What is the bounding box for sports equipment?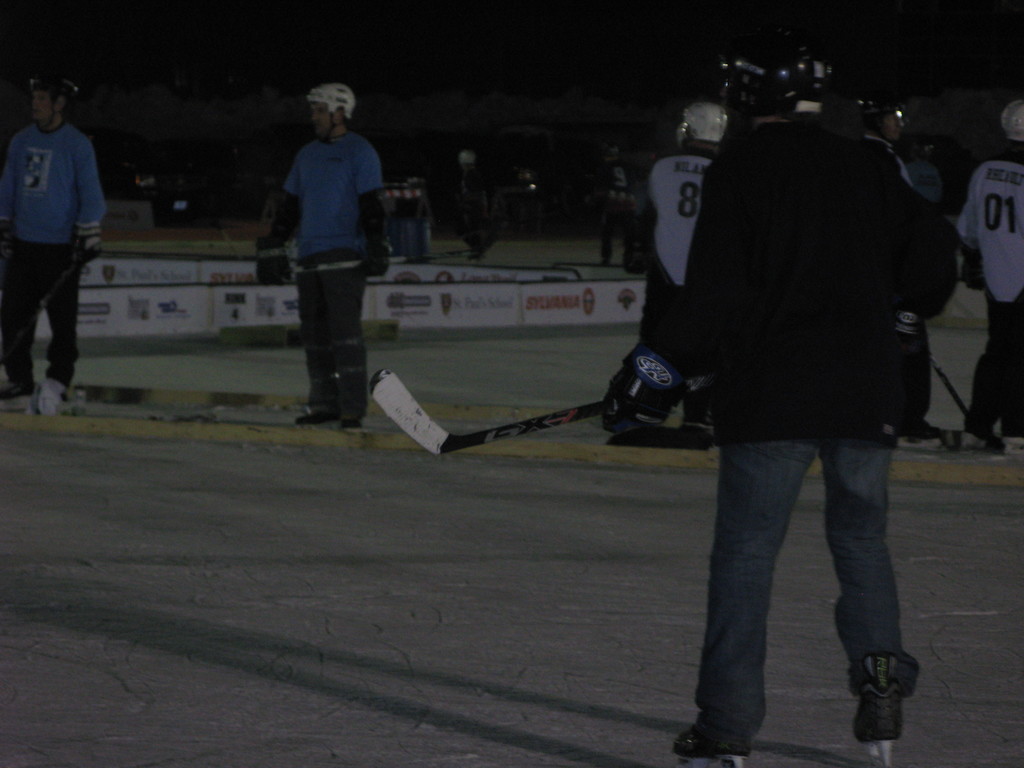
{"left": 360, "top": 245, "right": 389, "bottom": 278}.
